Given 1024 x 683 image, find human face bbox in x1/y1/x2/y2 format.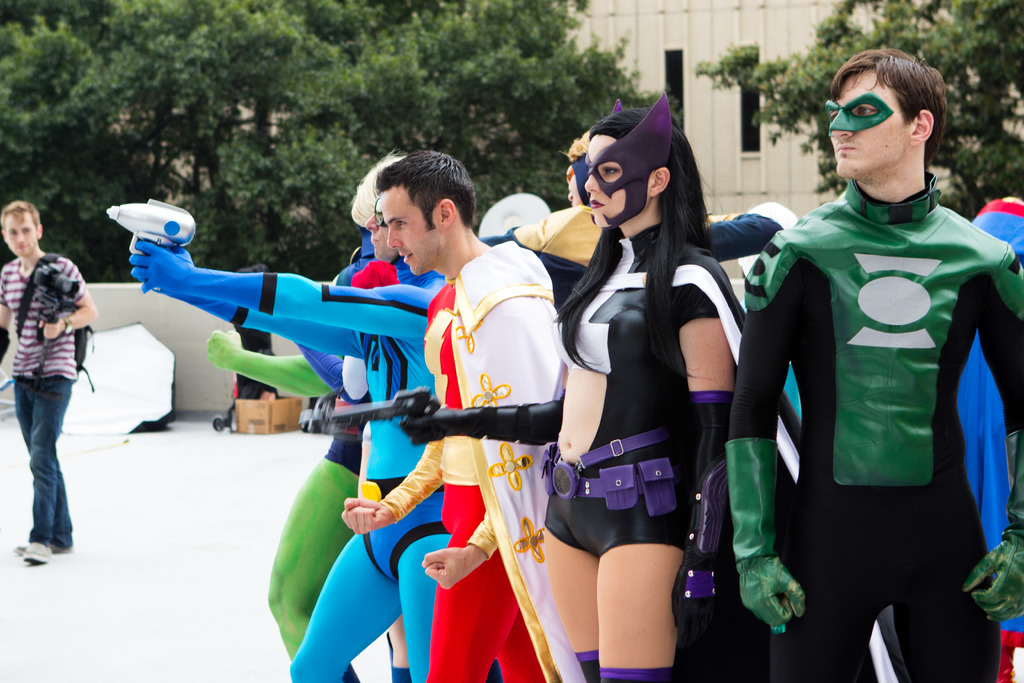
831/67/912/180.
